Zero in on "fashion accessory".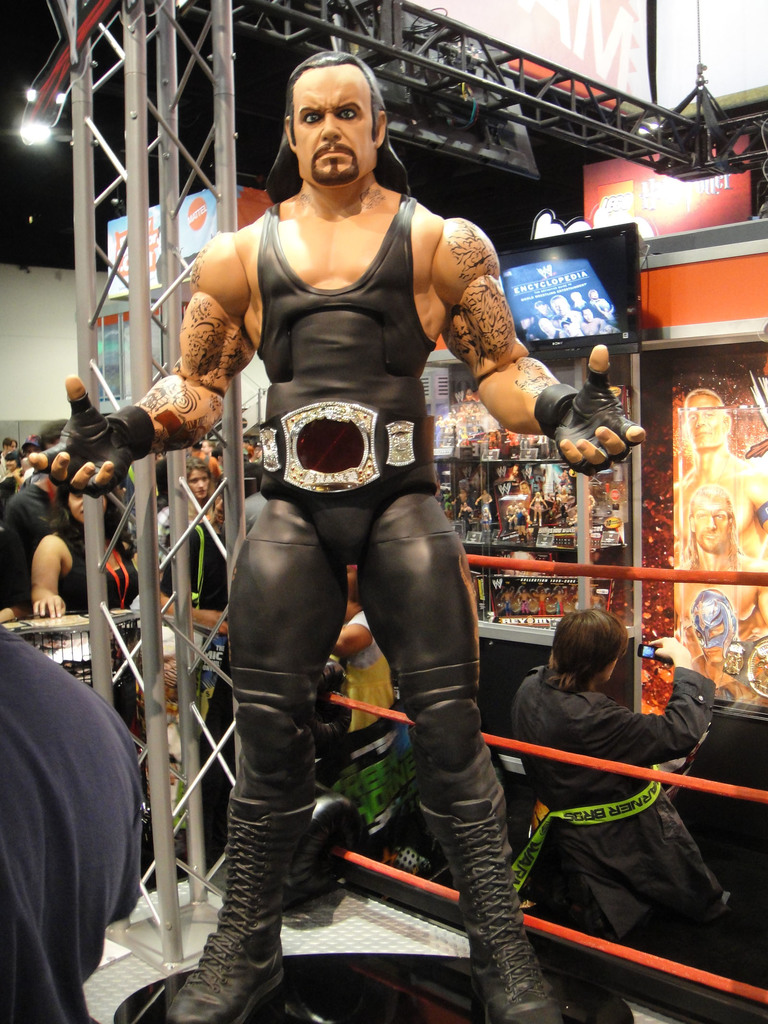
Zeroed in: 166/698/322/1016.
